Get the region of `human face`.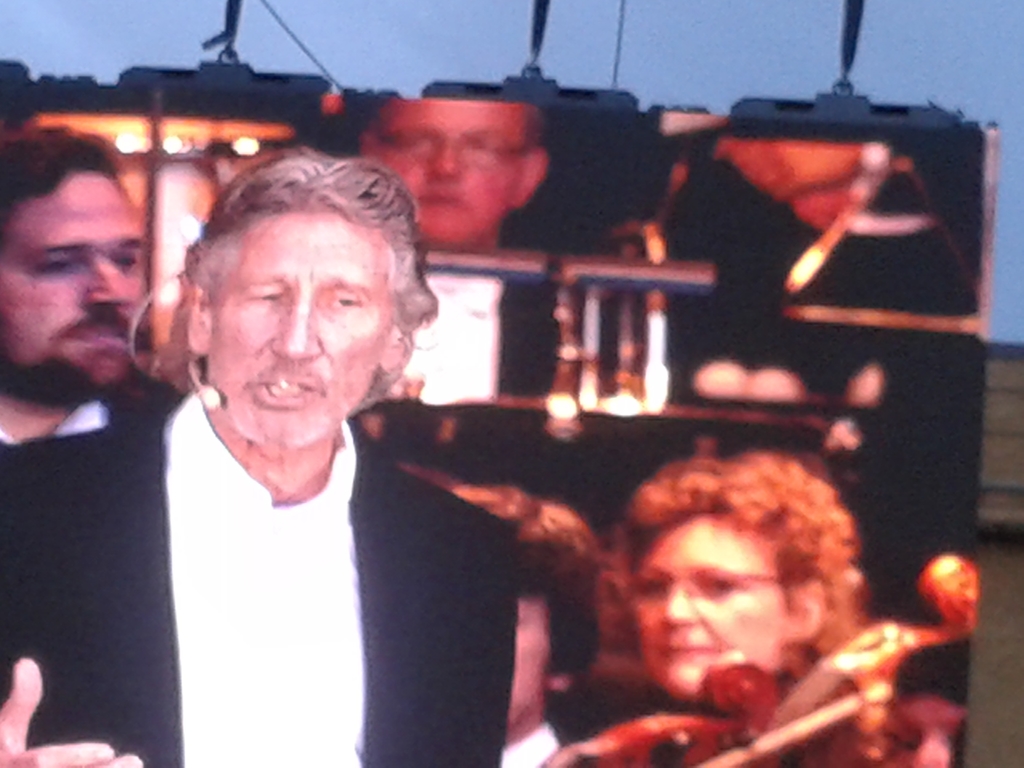
[362,97,516,246].
